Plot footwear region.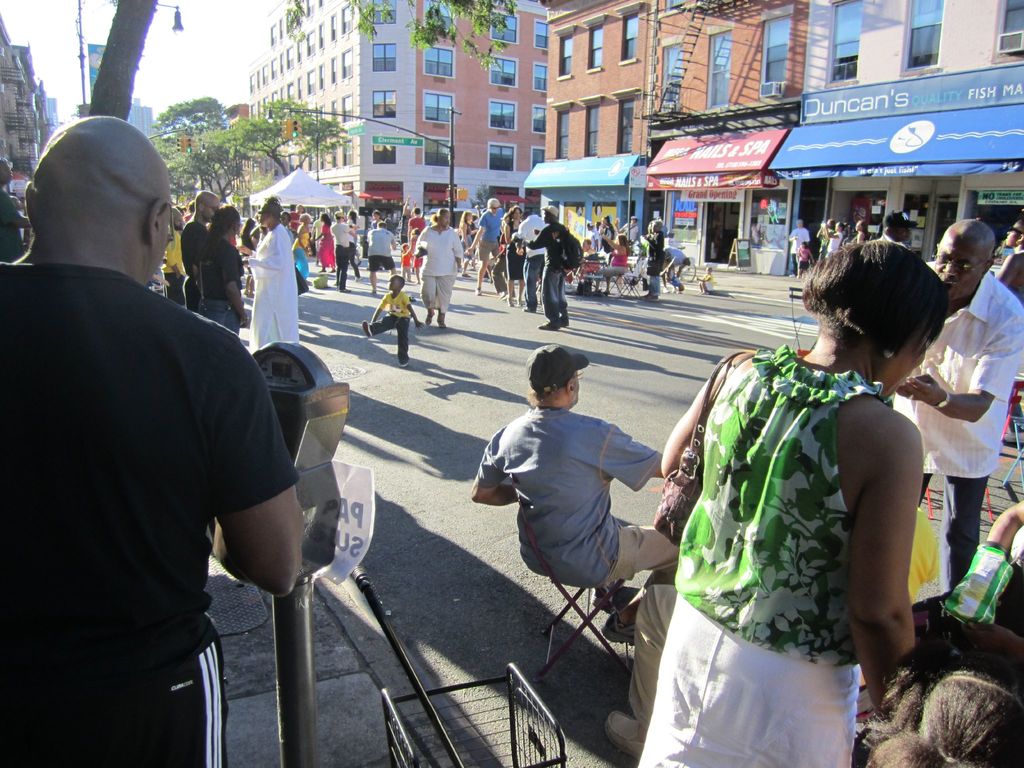
Plotted at locate(505, 298, 513, 309).
